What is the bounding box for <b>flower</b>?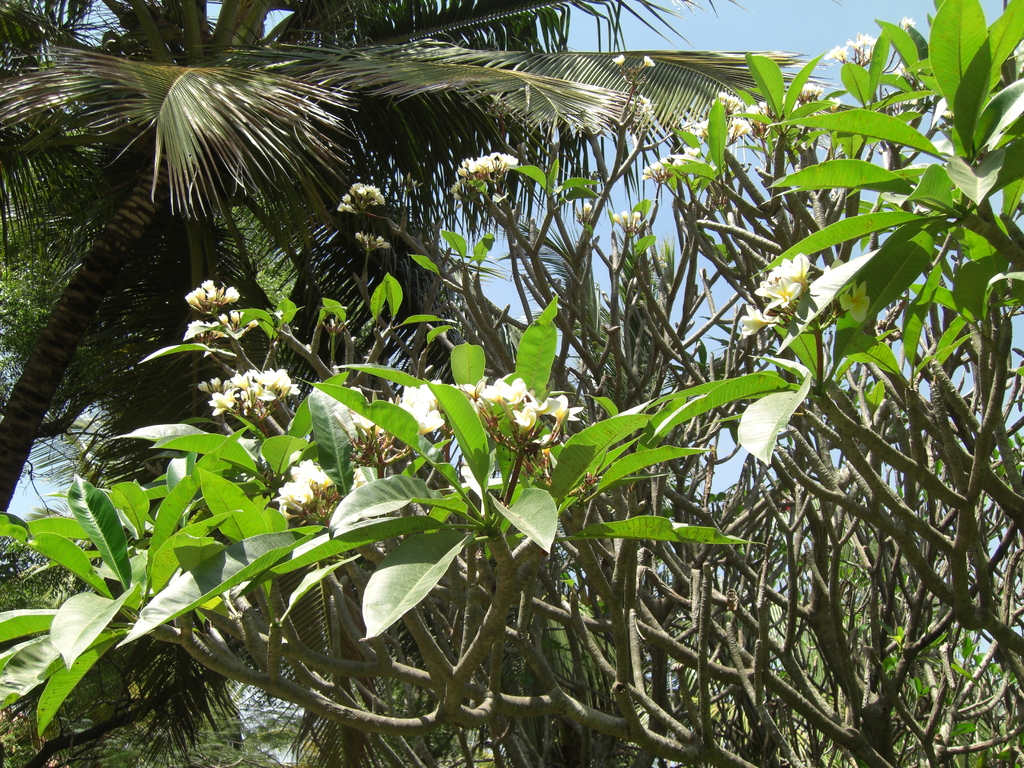
detection(841, 280, 872, 323).
